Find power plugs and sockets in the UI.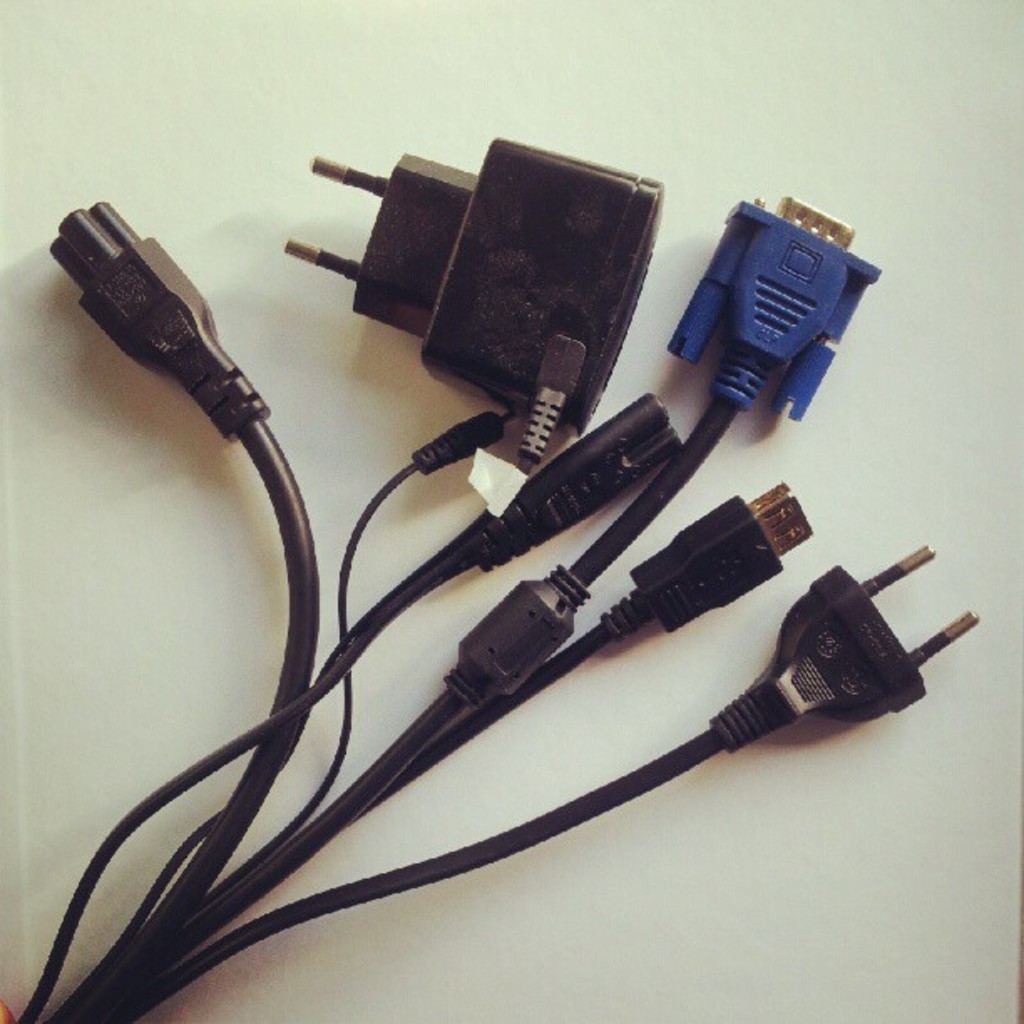
UI element at (279, 147, 668, 422).
